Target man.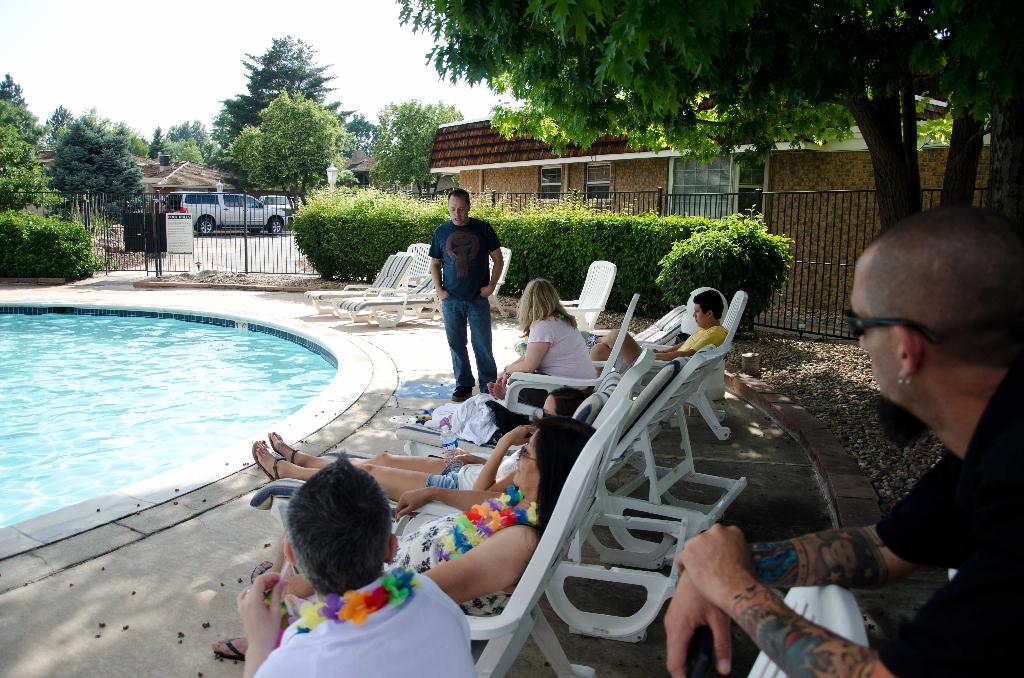
Target region: <region>650, 286, 729, 373</region>.
